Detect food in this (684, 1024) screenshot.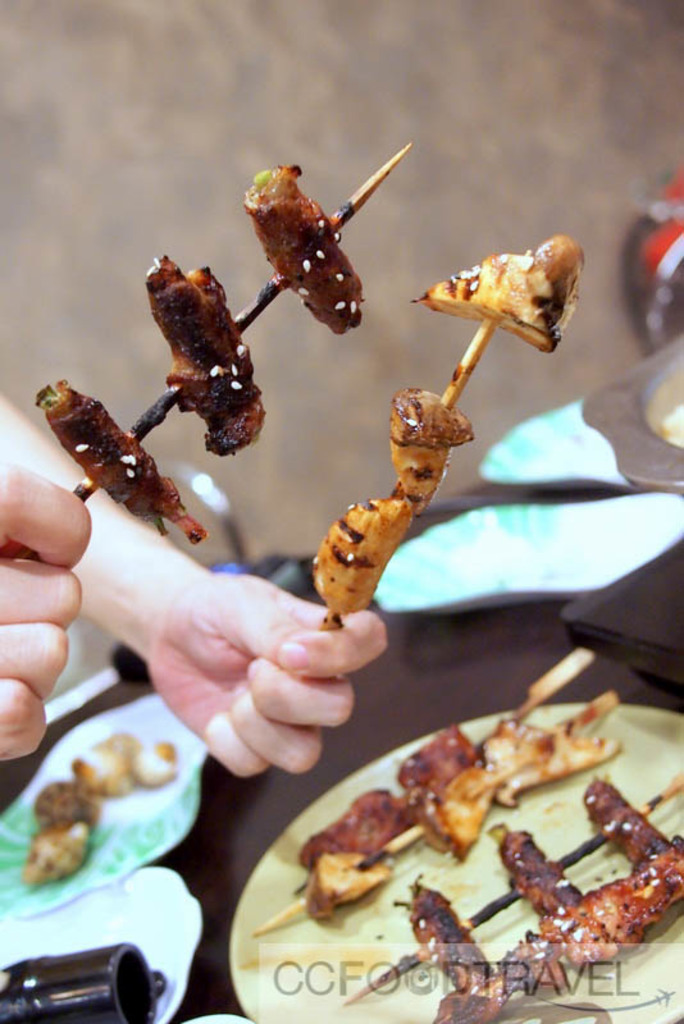
Detection: {"x1": 242, "y1": 161, "x2": 369, "y2": 334}.
